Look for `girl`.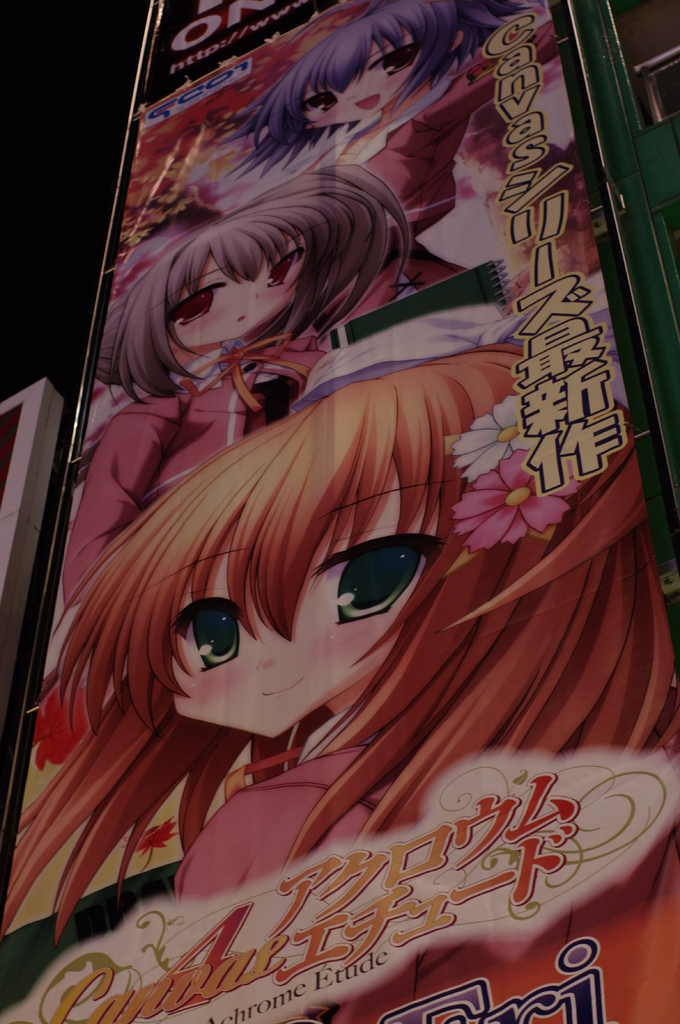
Found: x1=0, y1=344, x2=679, y2=1023.
